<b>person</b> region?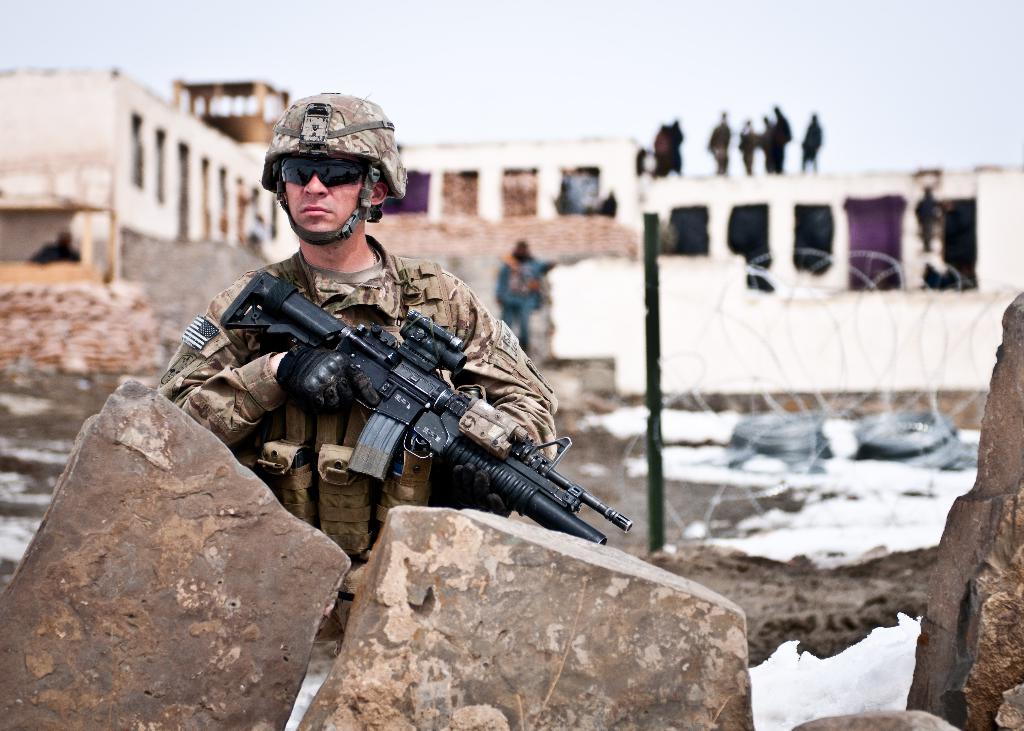
{"left": 700, "top": 120, "right": 724, "bottom": 174}
